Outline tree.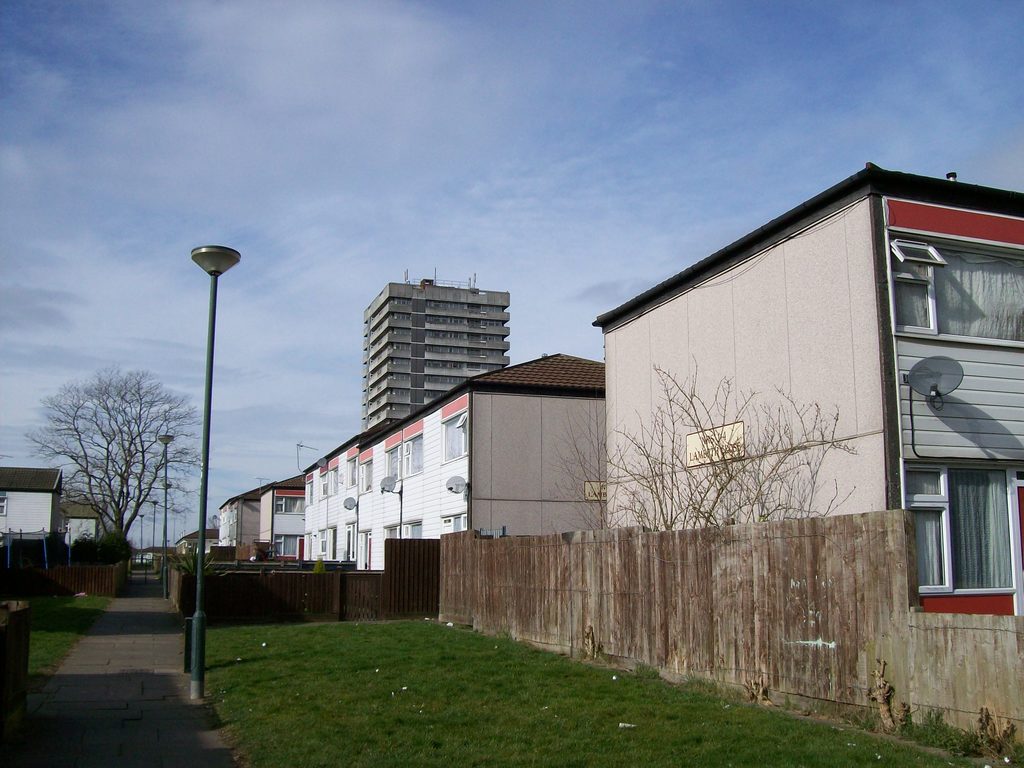
Outline: (x1=310, y1=556, x2=330, y2=572).
